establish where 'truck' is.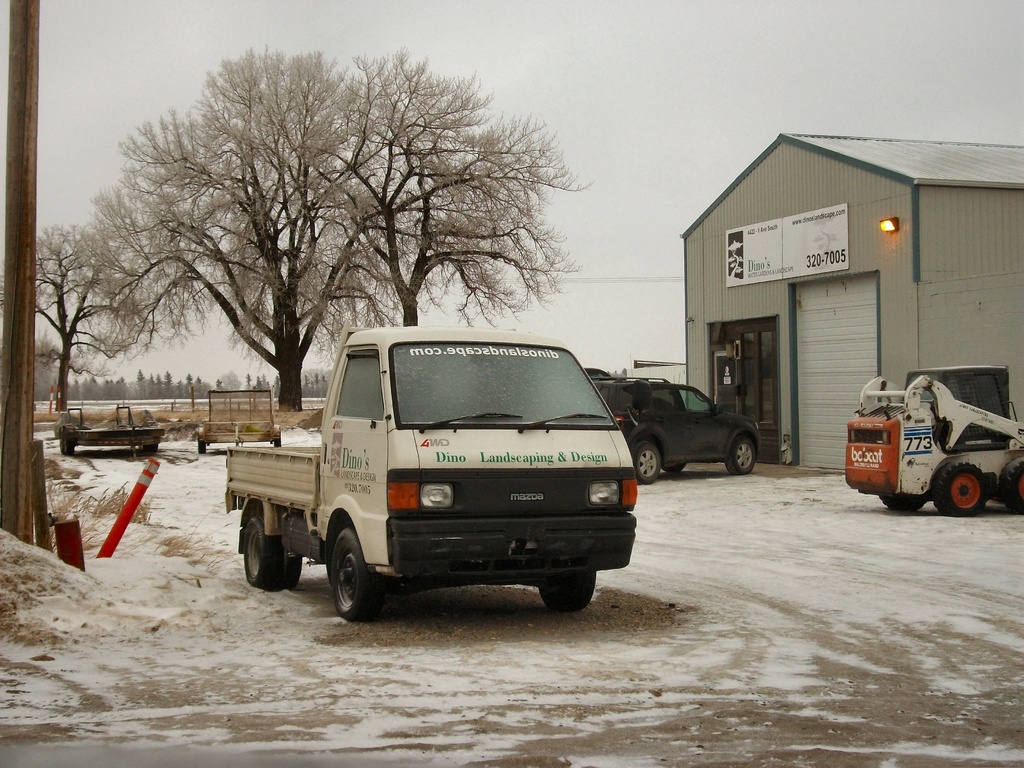
Established at (225, 333, 659, 634).
